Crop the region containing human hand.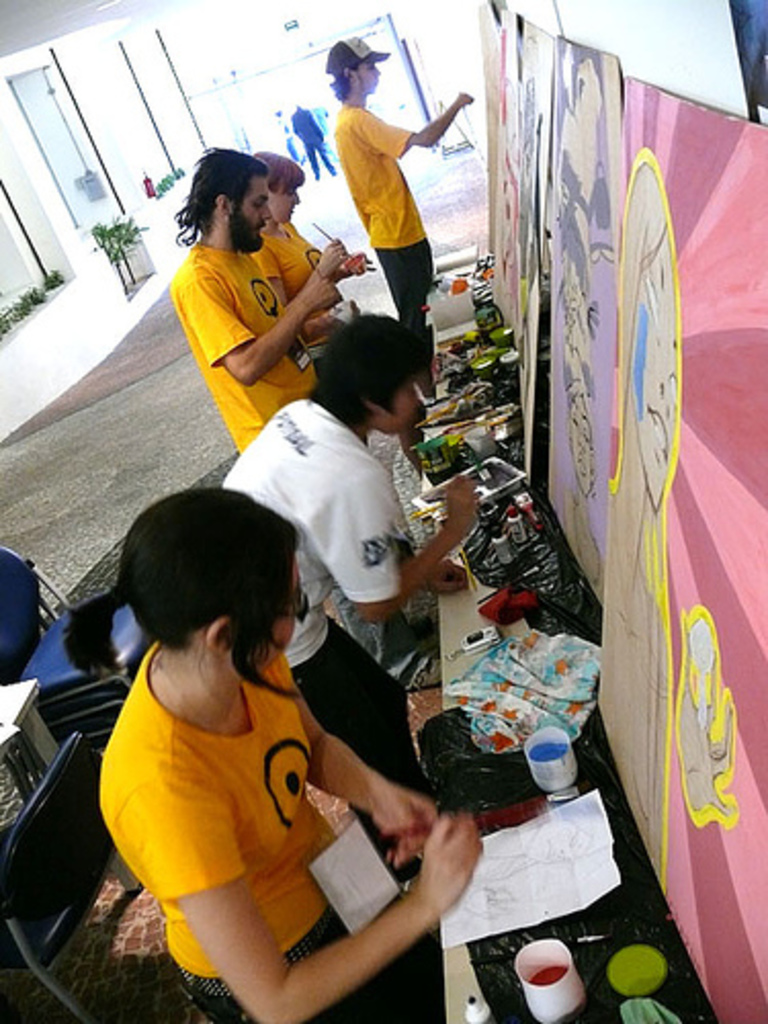
Crop region: 451:92:475:111.
